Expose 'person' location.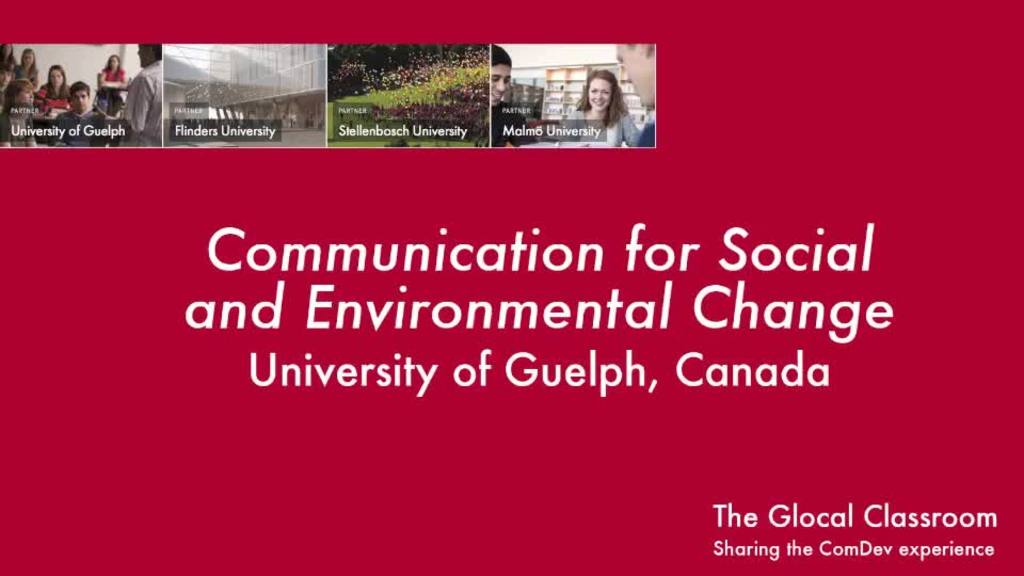
Exposed at (x1=34, y1=63, x2=69, y2=111).
